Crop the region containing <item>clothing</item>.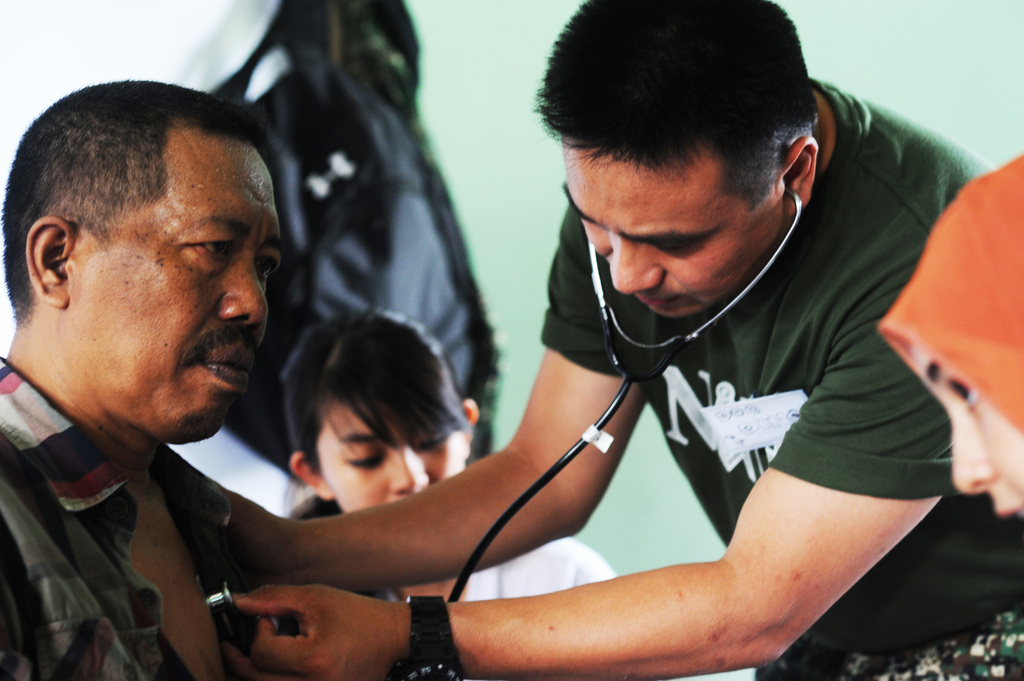
Crop region: <bbox>0, 355, 297, 680</bbox>.
